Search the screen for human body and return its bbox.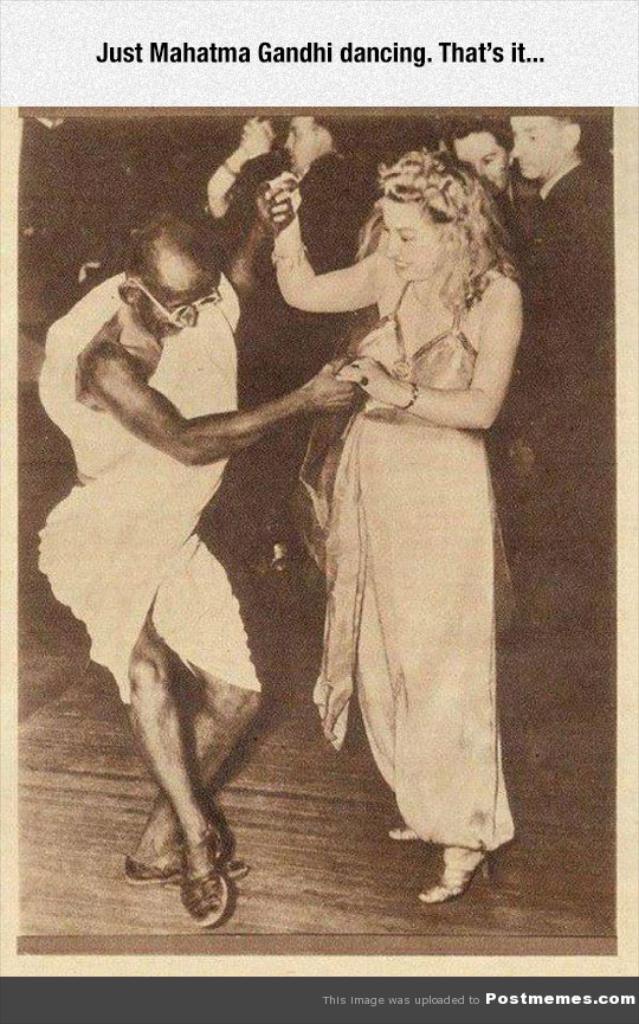
Found: region(239, 160, 523, 877).
